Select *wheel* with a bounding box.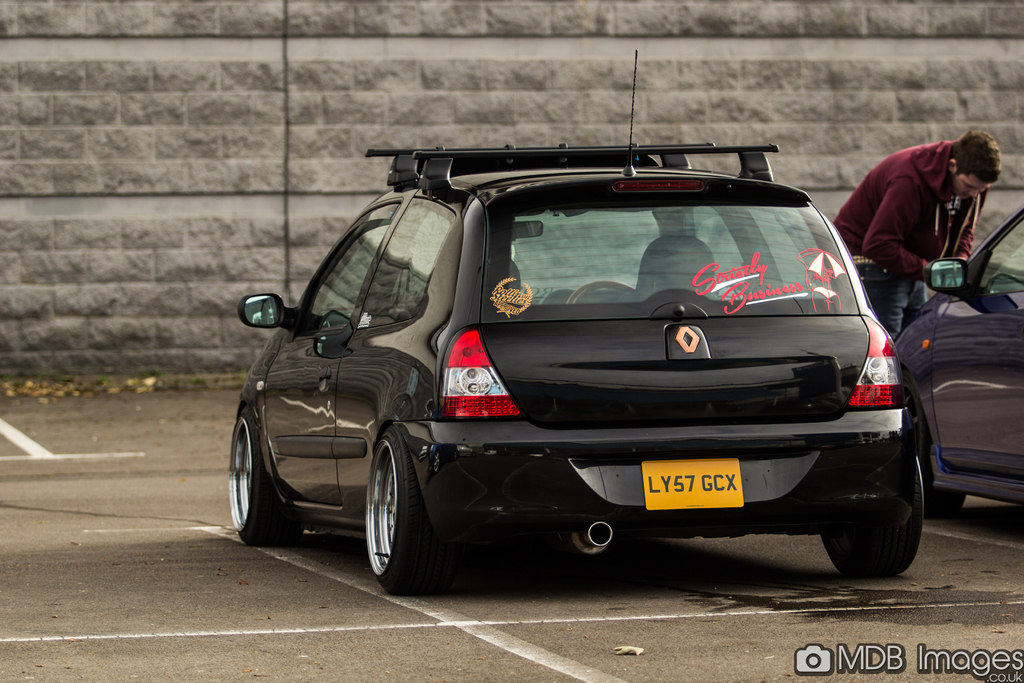
<bbox>820, 452, 924, 577</bbox>.
